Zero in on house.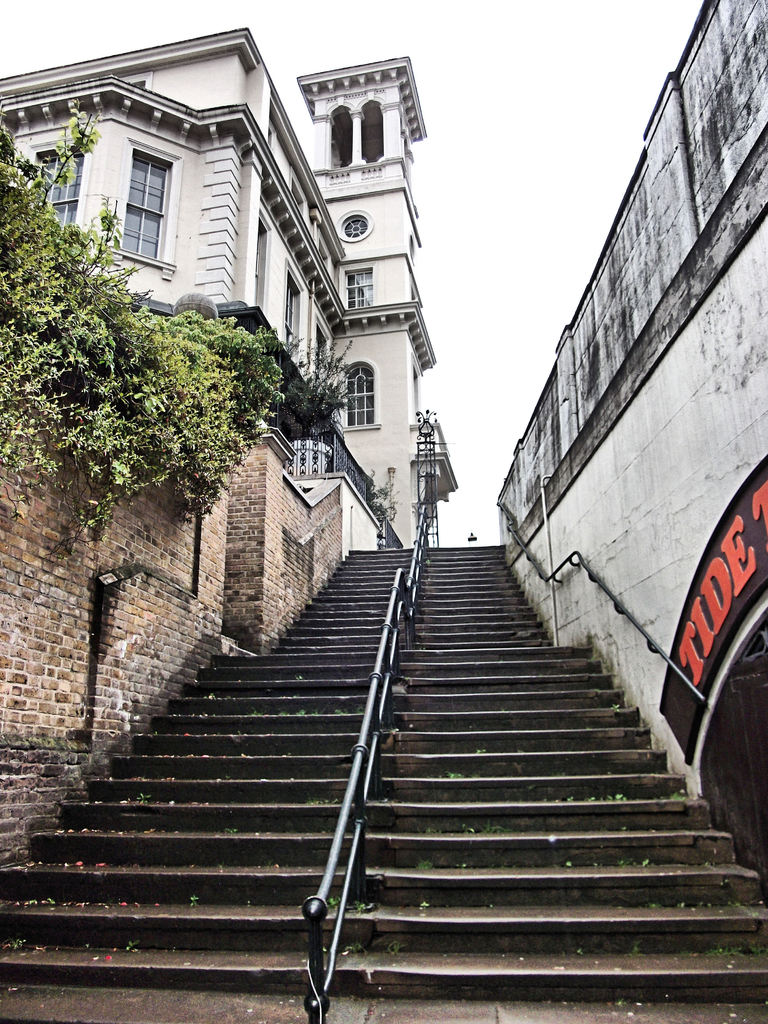
Zeroed in: 0, 19, 433, 523.
